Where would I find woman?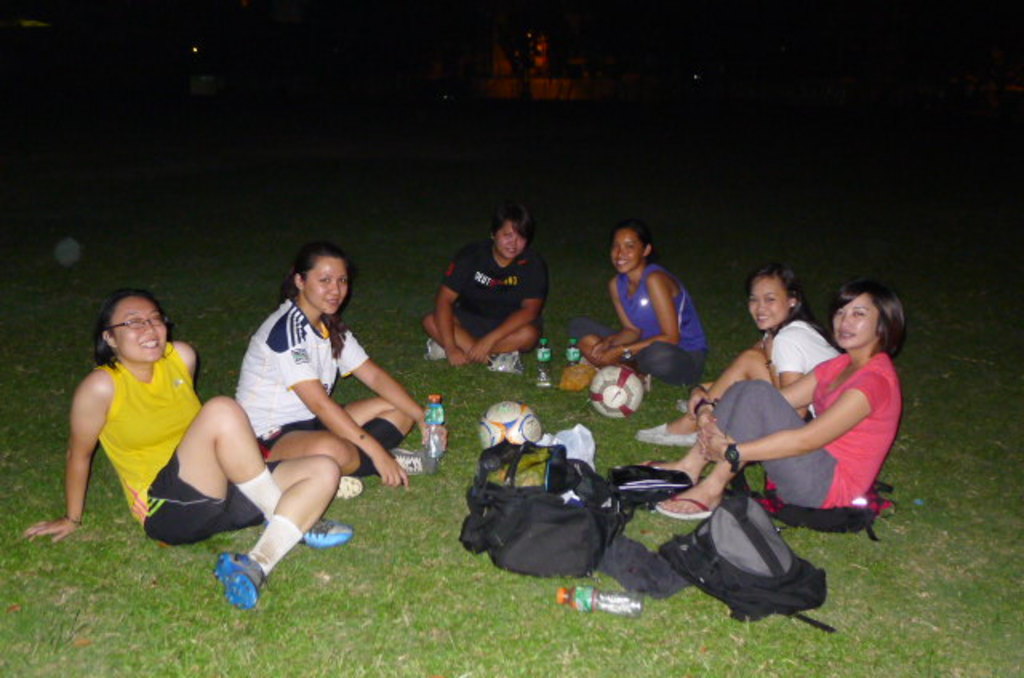
At [x1=230, y1=240, x2=450, y2=489].
